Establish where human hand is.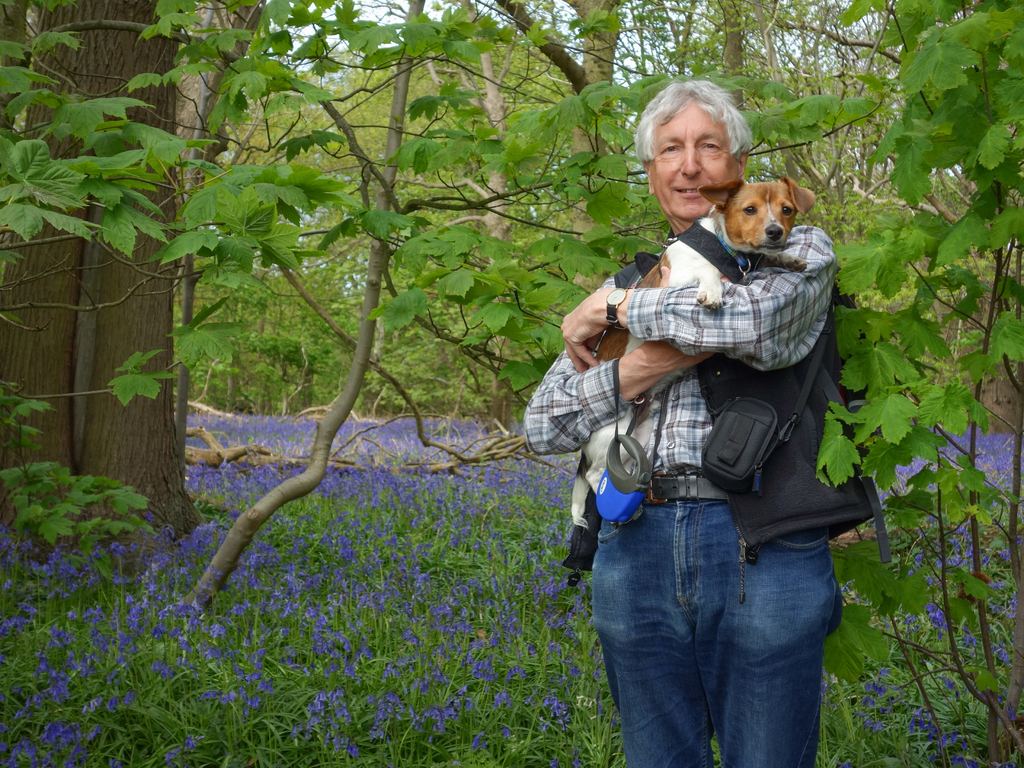
Established at 642 262 733 369.
